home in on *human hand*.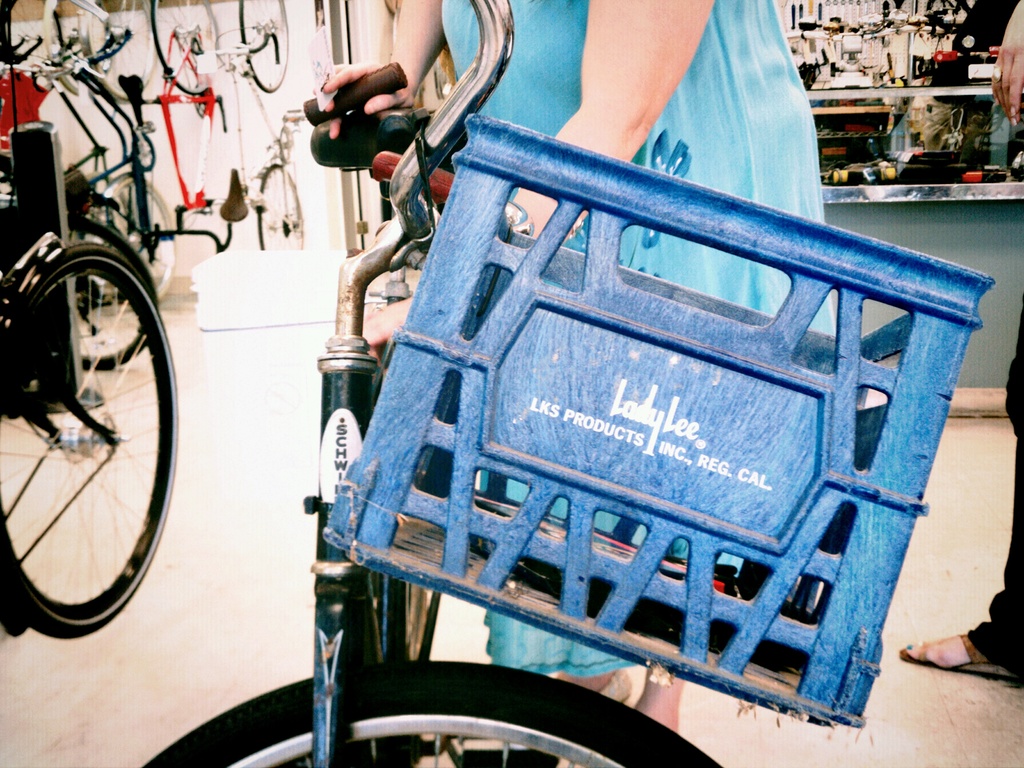
Homed in at (990, 2, 1023, 131).
